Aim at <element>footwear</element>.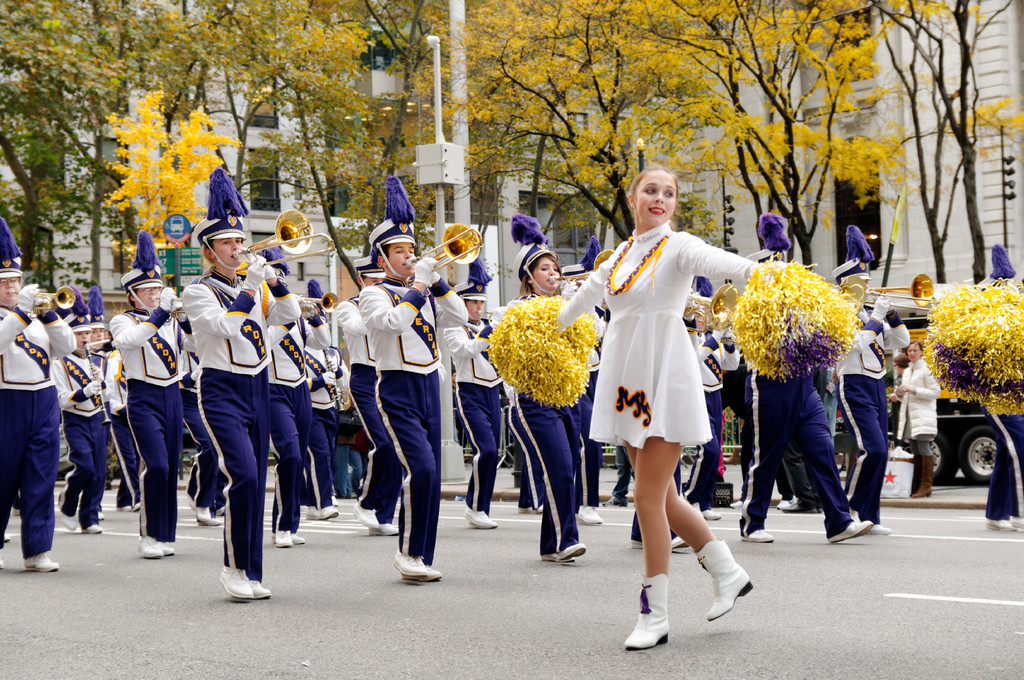
Aimed at {"x1": 23, "y1": 551, "x2": 59, "y2": 572}.
